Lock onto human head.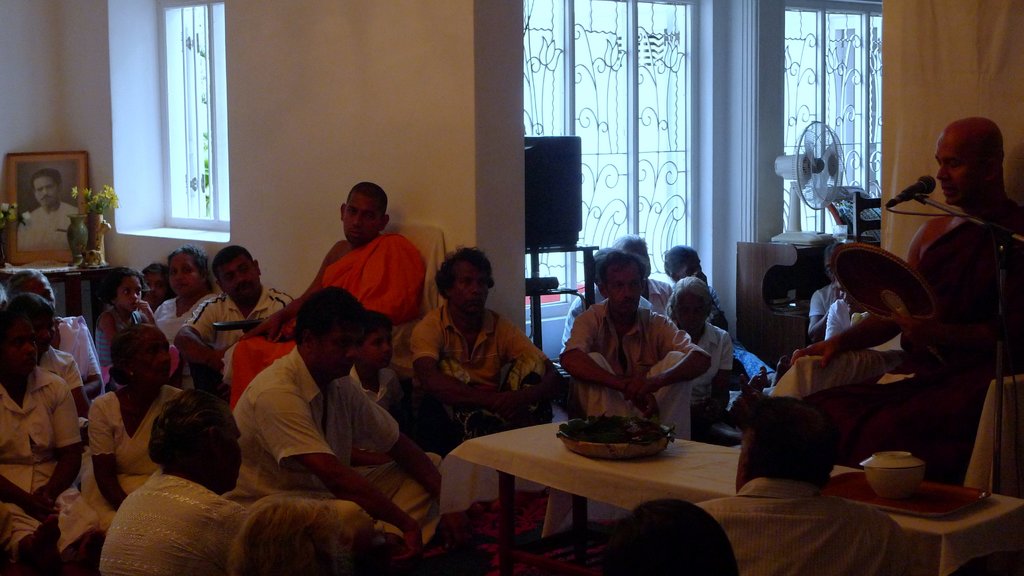
Locked: box=[0, 307, 42, 386].
